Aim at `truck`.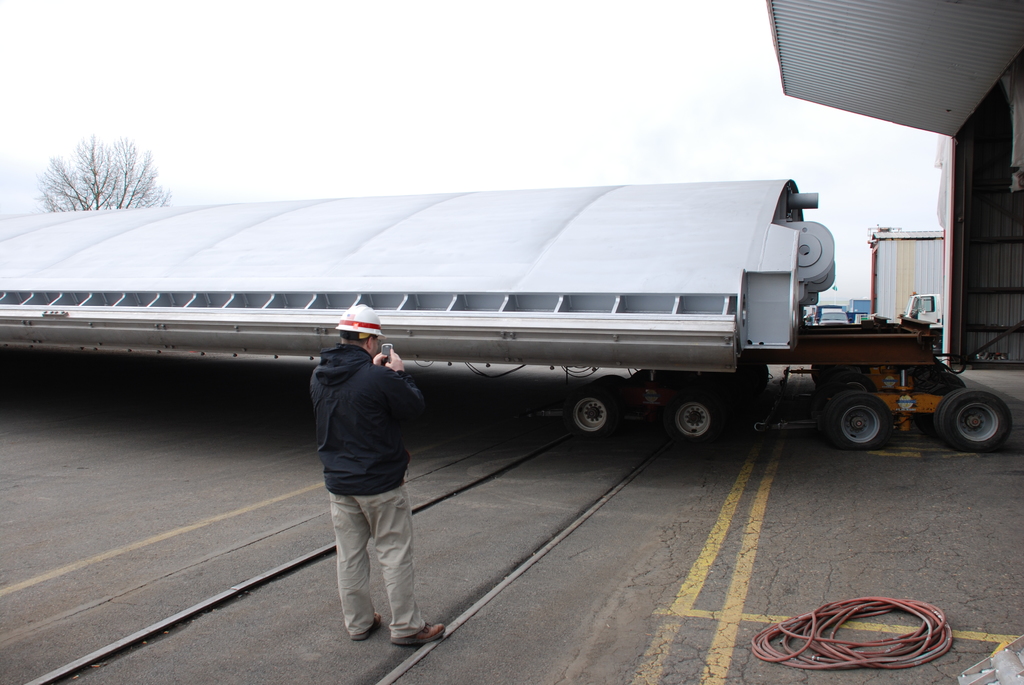
Aimed at 79, 198, 949, 475.
